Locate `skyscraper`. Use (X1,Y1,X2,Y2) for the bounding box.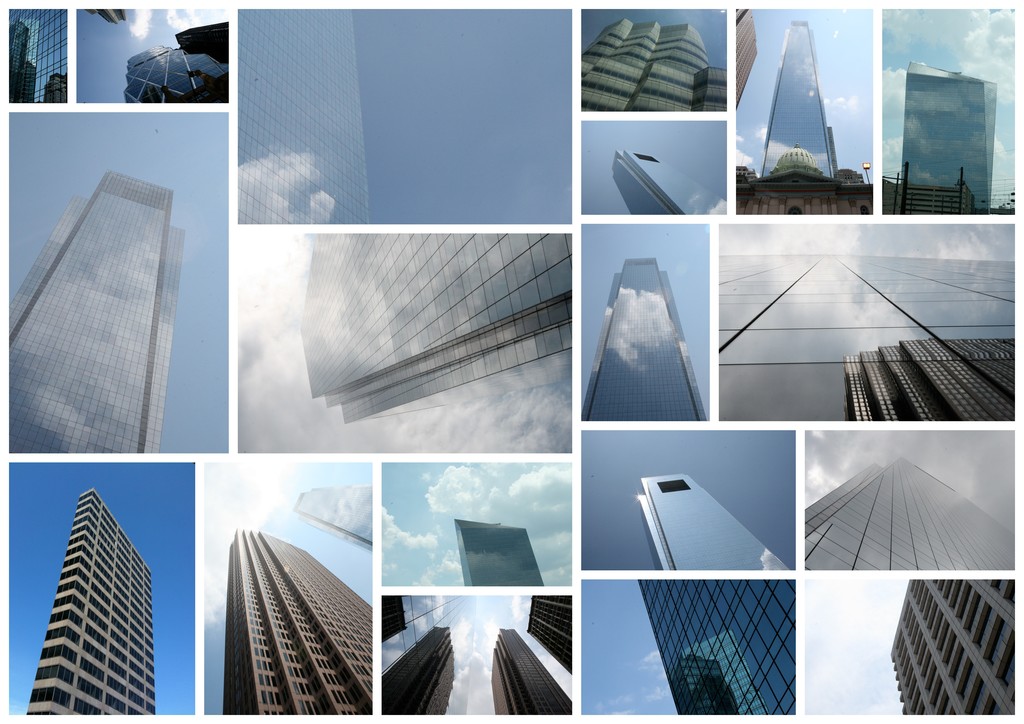
(276,474,372,552).
